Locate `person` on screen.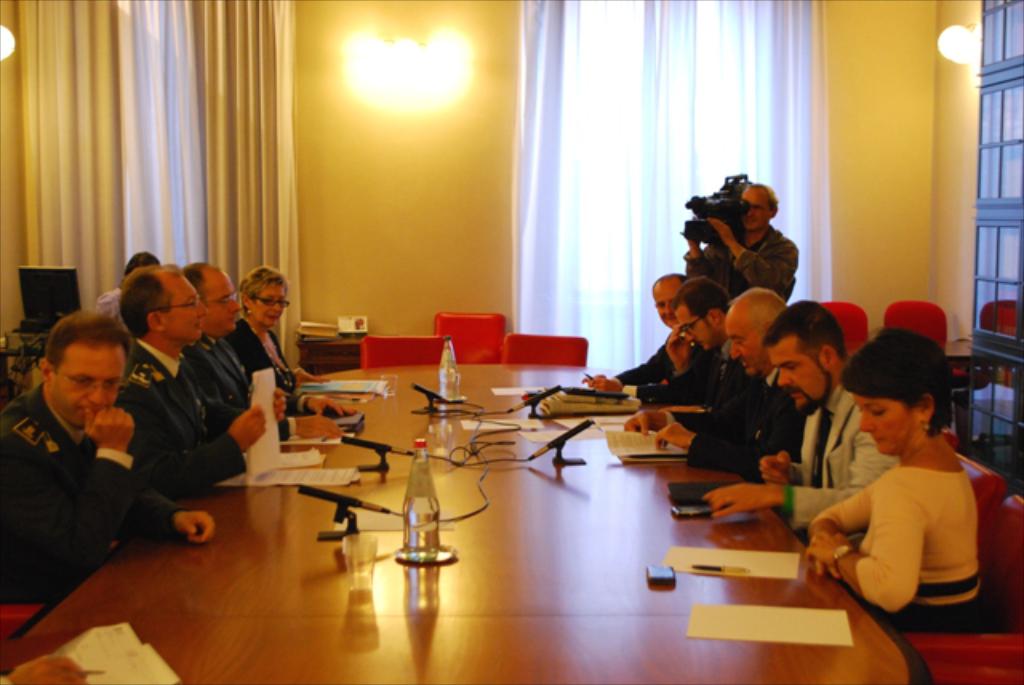
On screen at (86, 248, 165, 330).
